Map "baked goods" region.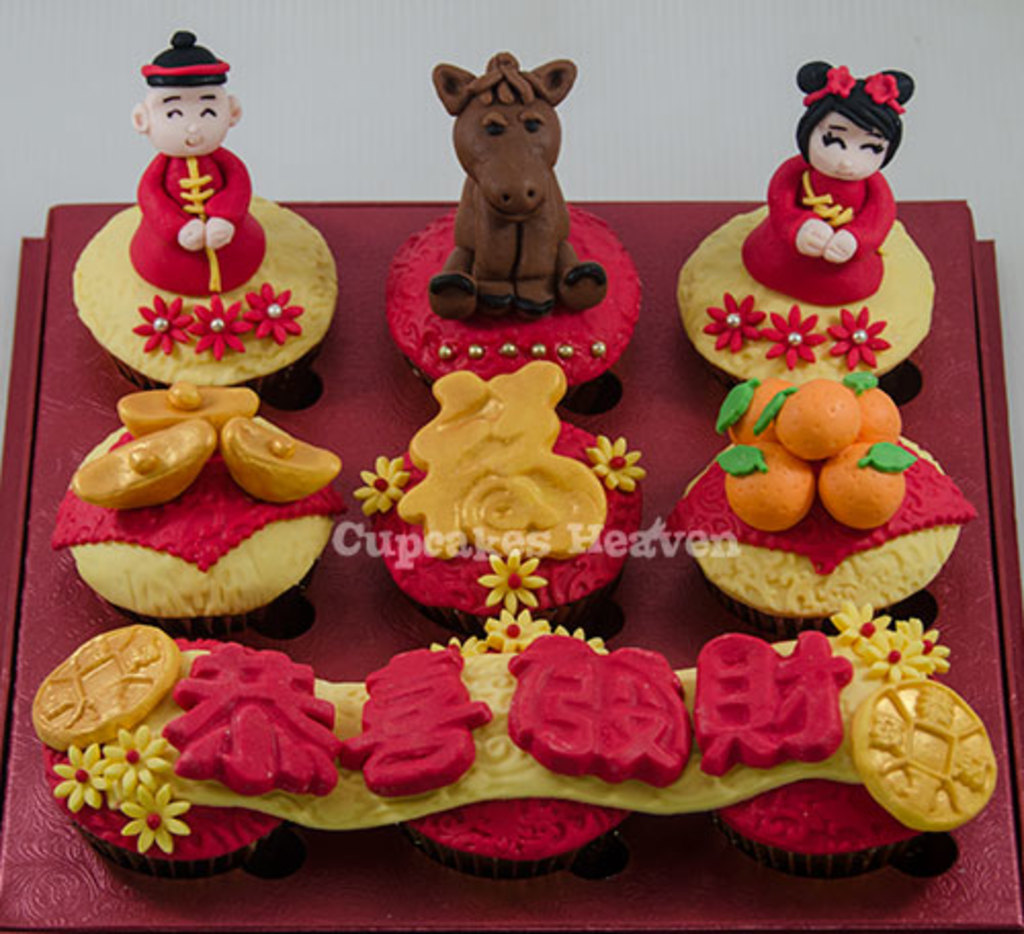
Mapped to rect(391, 51, 641, 424).
